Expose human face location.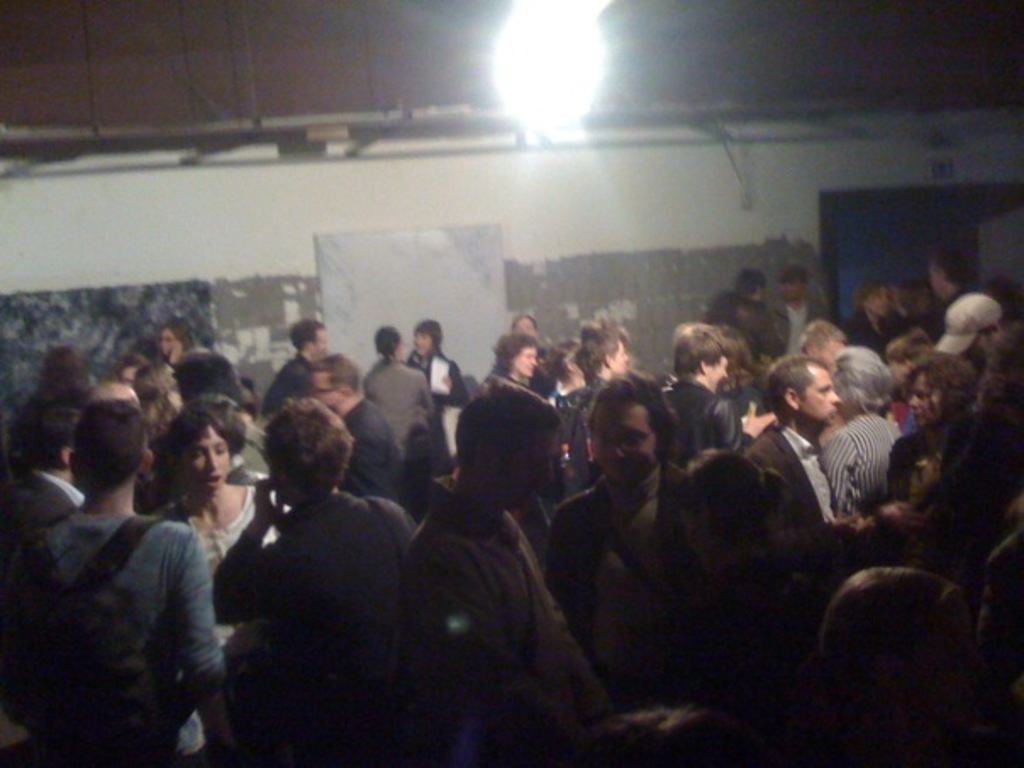
Exposed at <region>410, 329, 426, 353</region>.
